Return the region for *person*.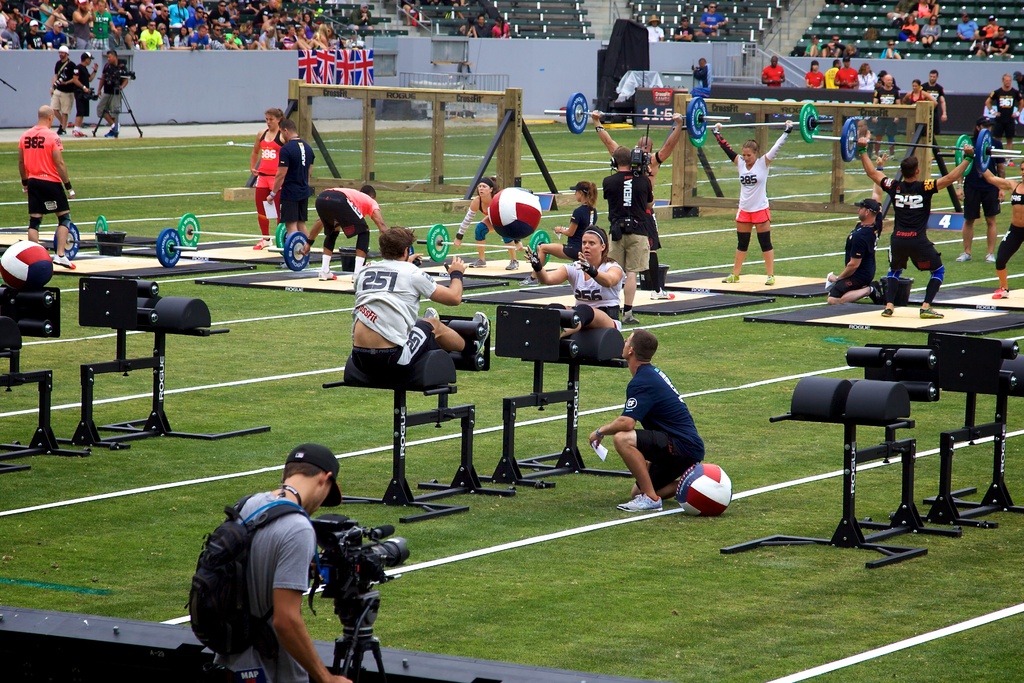
275/122/319/238.
